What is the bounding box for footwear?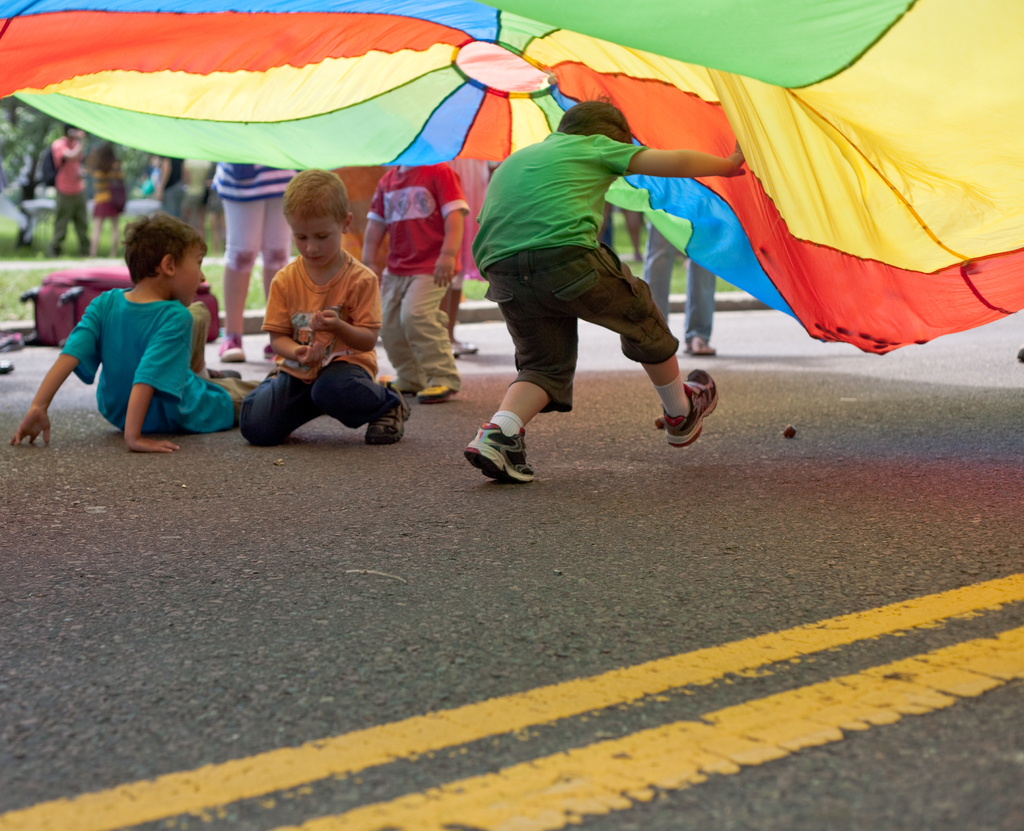
region(465, 423, 531, 484).
